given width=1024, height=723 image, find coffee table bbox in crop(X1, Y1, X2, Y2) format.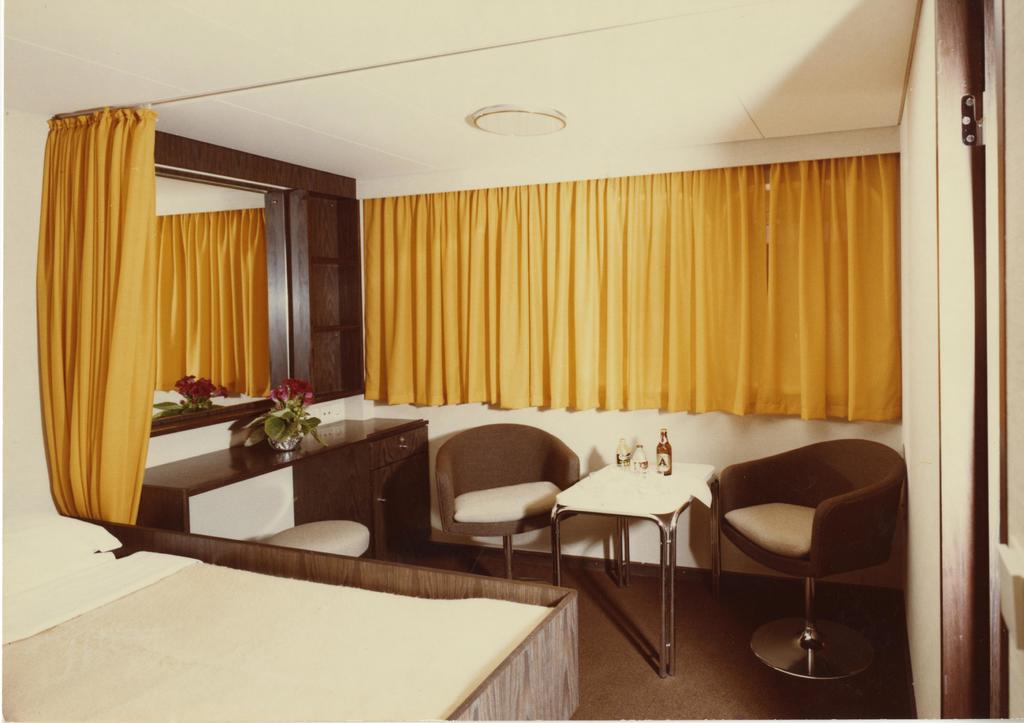
crop(554, 433, 726, 678).
